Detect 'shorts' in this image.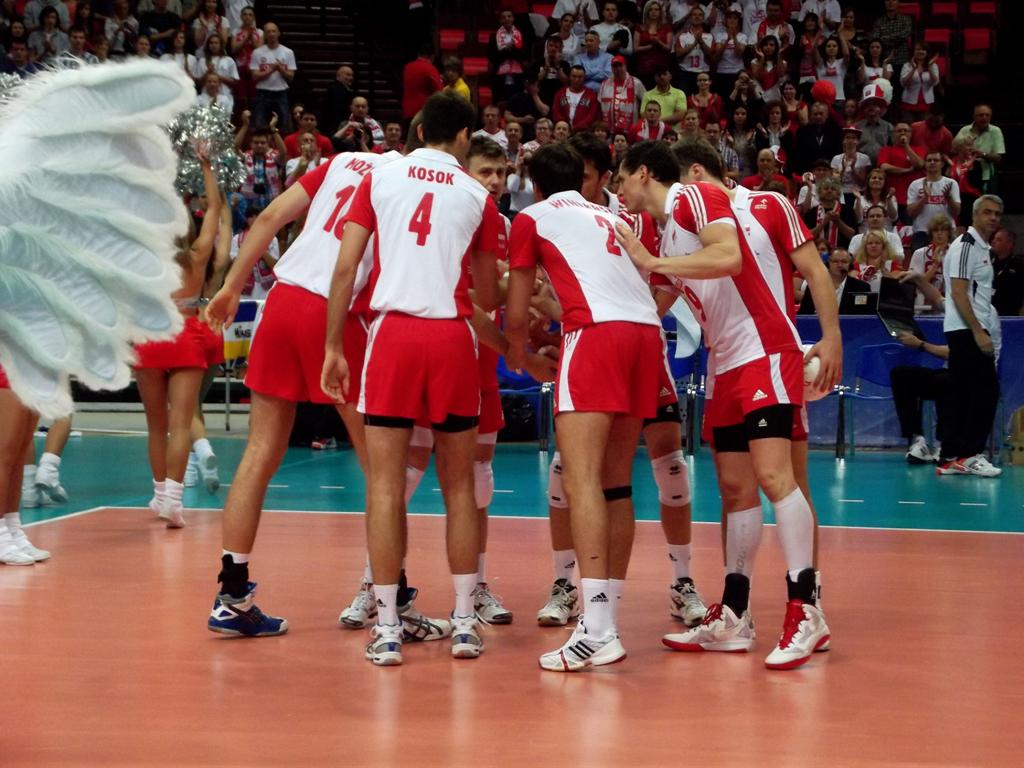
Detection: bbox=[479, 346, 506, 433].
